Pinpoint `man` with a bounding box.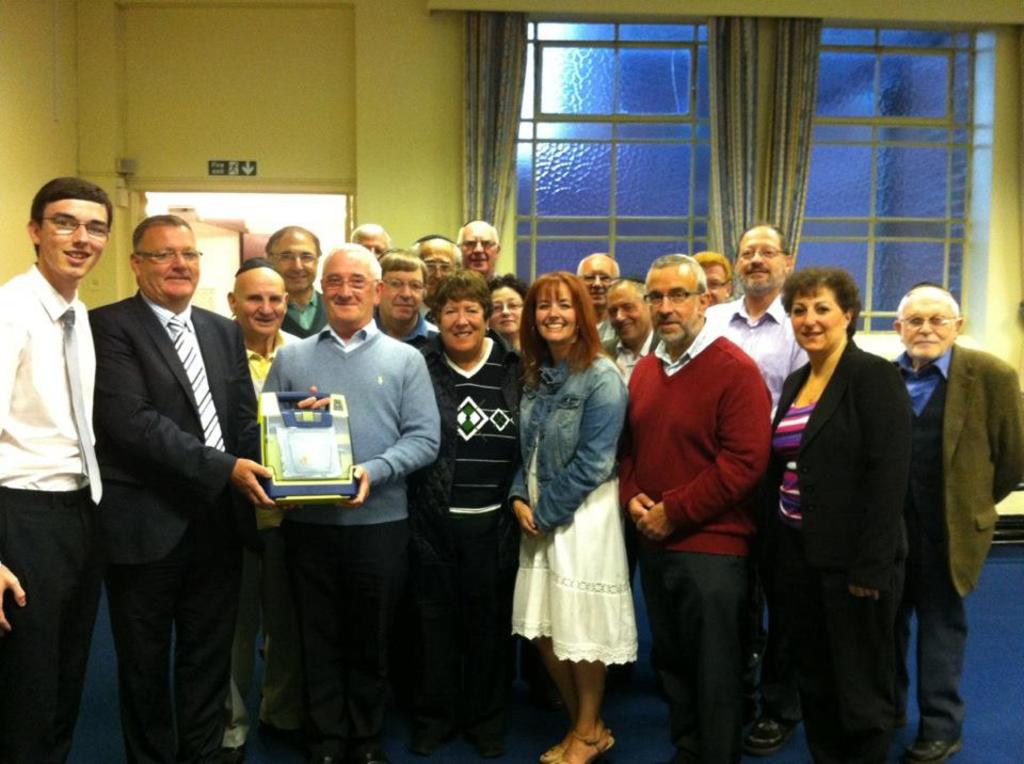
<box>83,216,339,763</box>.
